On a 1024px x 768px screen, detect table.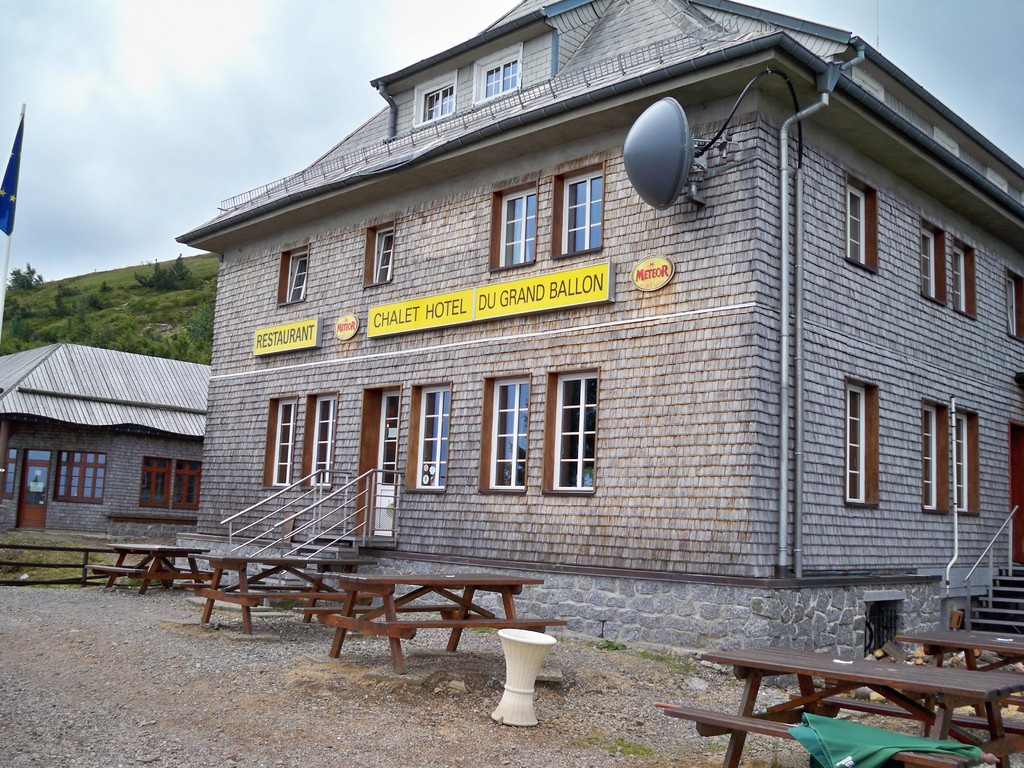
(x1=907, y1=621, x2=1023, y2=684).
